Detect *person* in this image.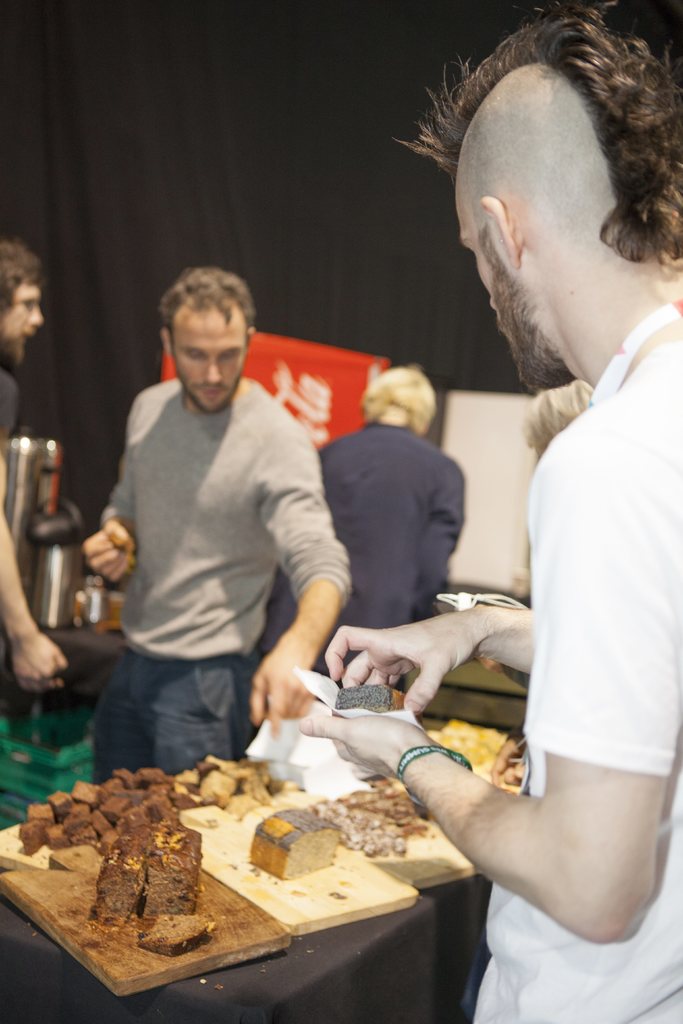
Detection: <bbox>300, 0, 682, 1023</bbox>.
